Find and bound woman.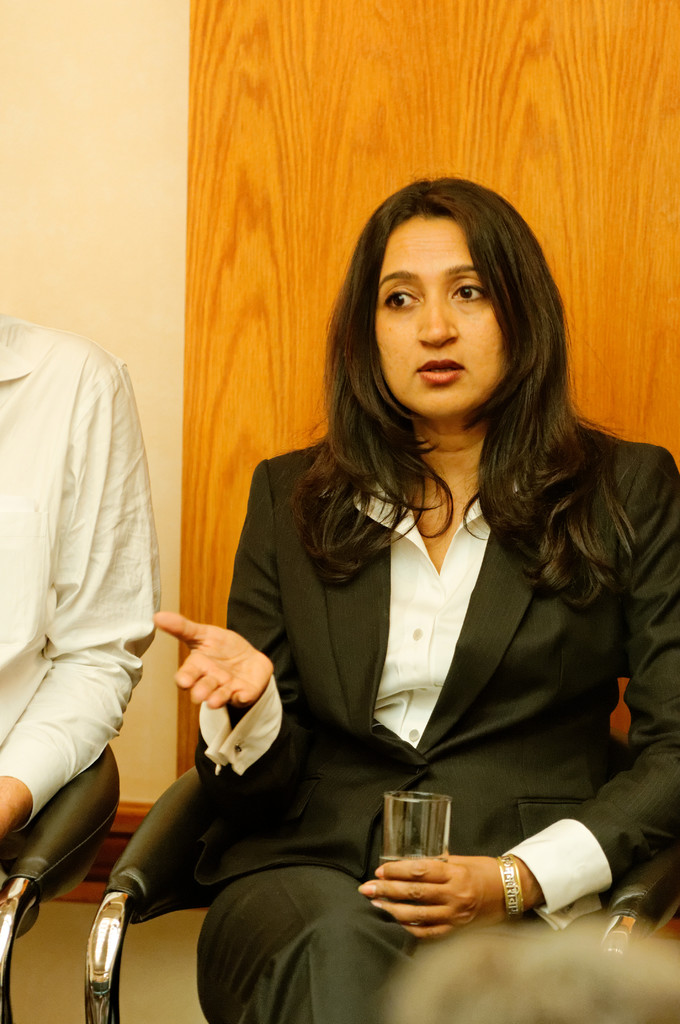
Bound: [161, 182, 652, 1016].
